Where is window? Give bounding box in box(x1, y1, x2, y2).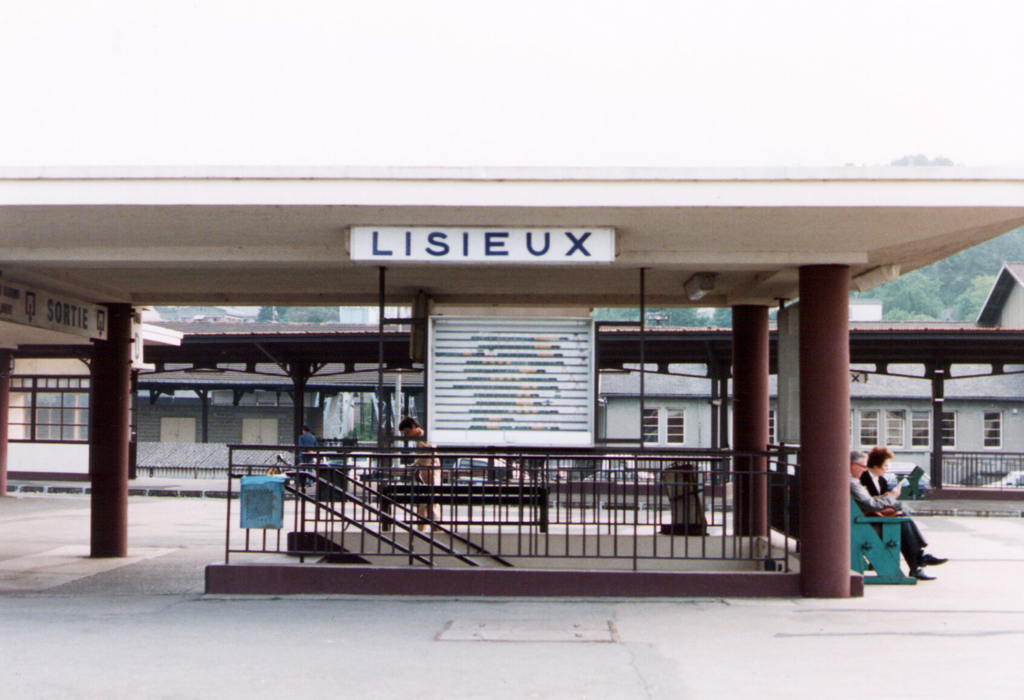
box(769, 405, 781, 446).
